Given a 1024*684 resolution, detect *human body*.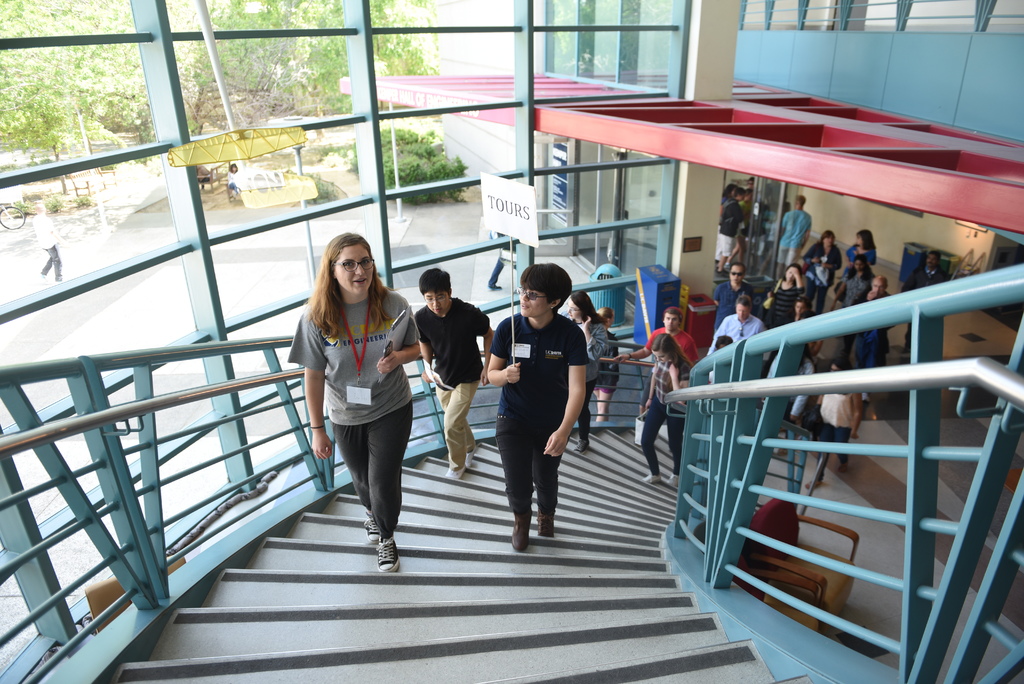
(849,289,891,401).
